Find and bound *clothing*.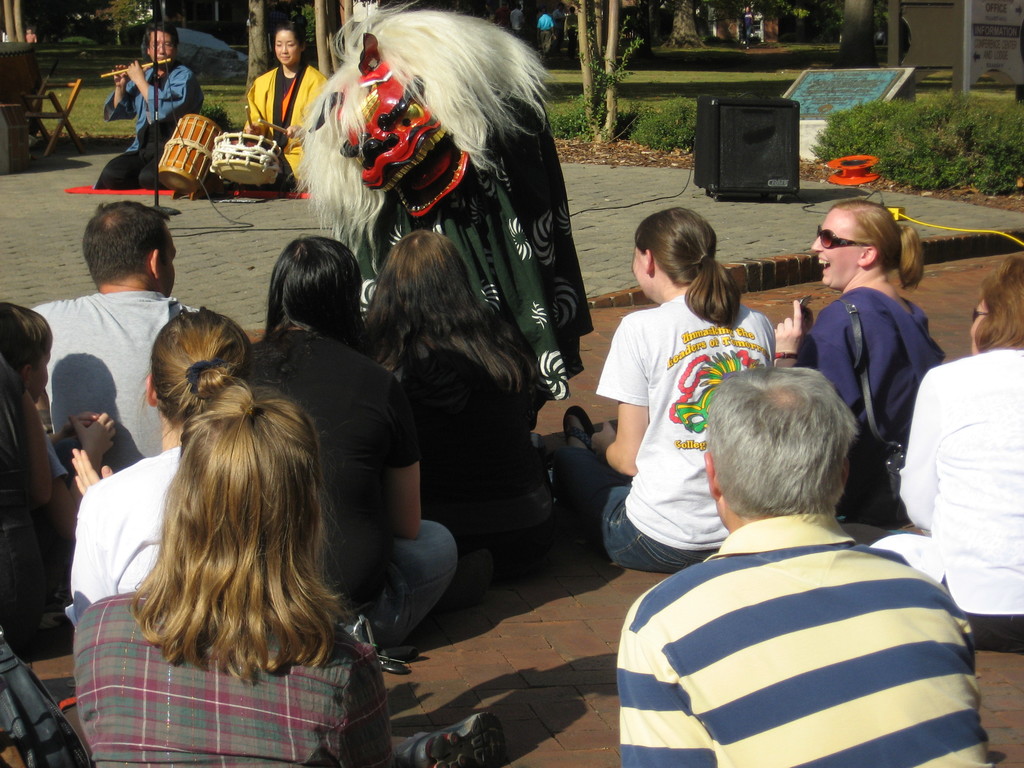
Bound: (362, 83, 598, 429).
